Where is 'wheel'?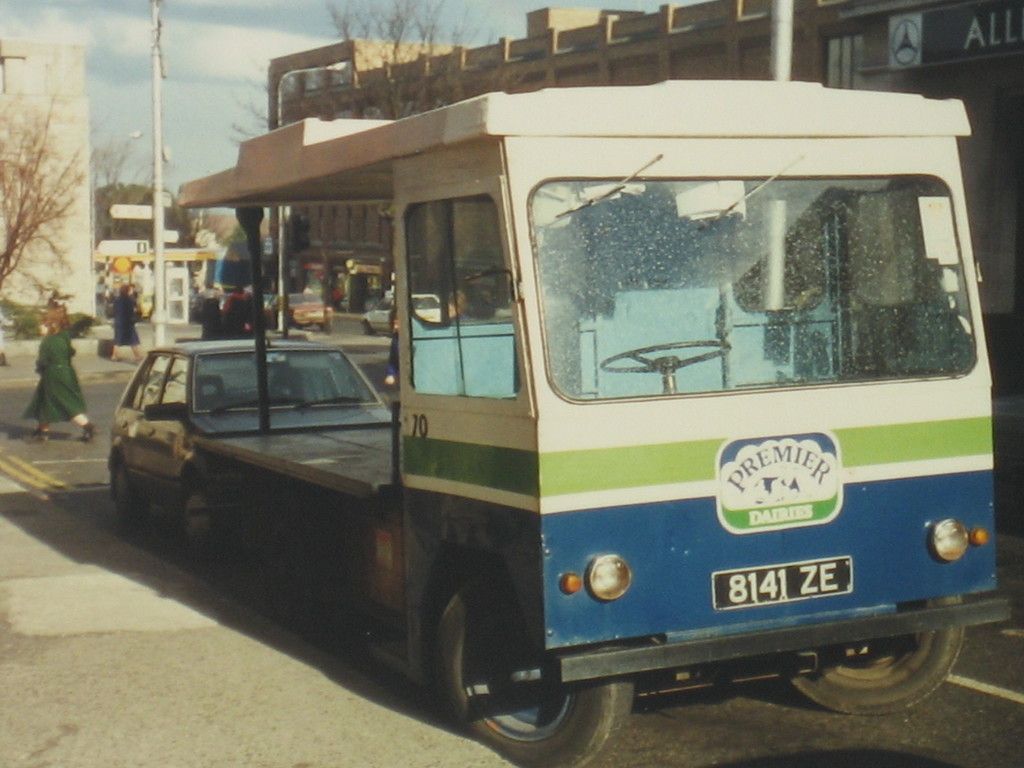
[left=600, top=340, right=731, bottom=372].
